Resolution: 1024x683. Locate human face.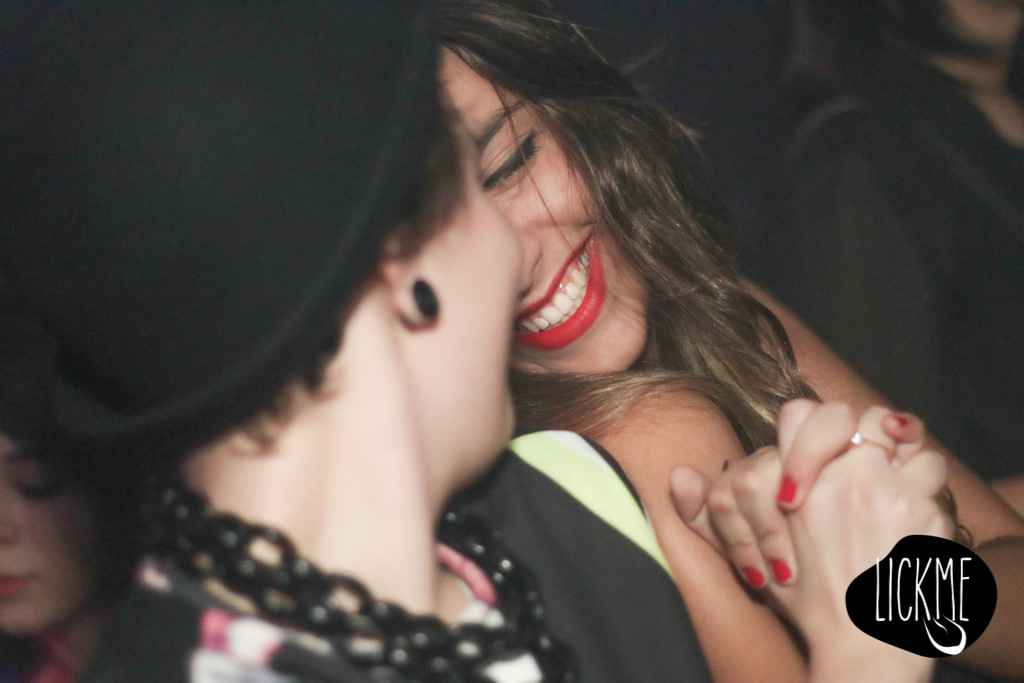
bbox(0, 437, 98, 635).
